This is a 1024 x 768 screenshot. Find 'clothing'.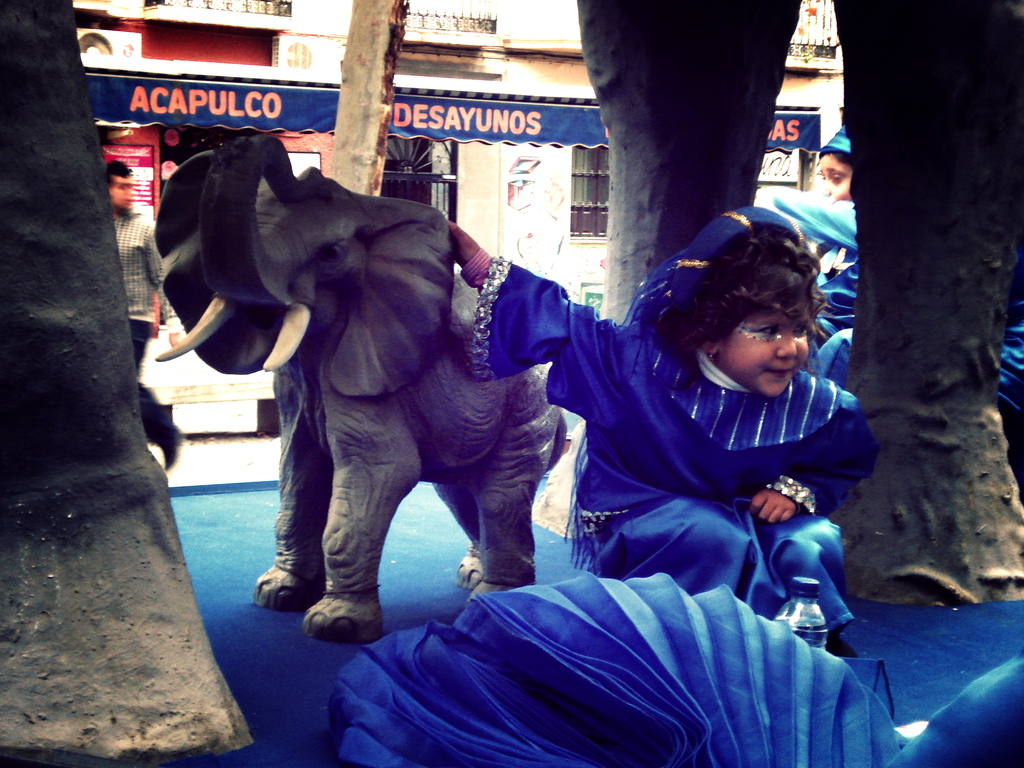
Bounding box: (768, 186, 1021, 454).
